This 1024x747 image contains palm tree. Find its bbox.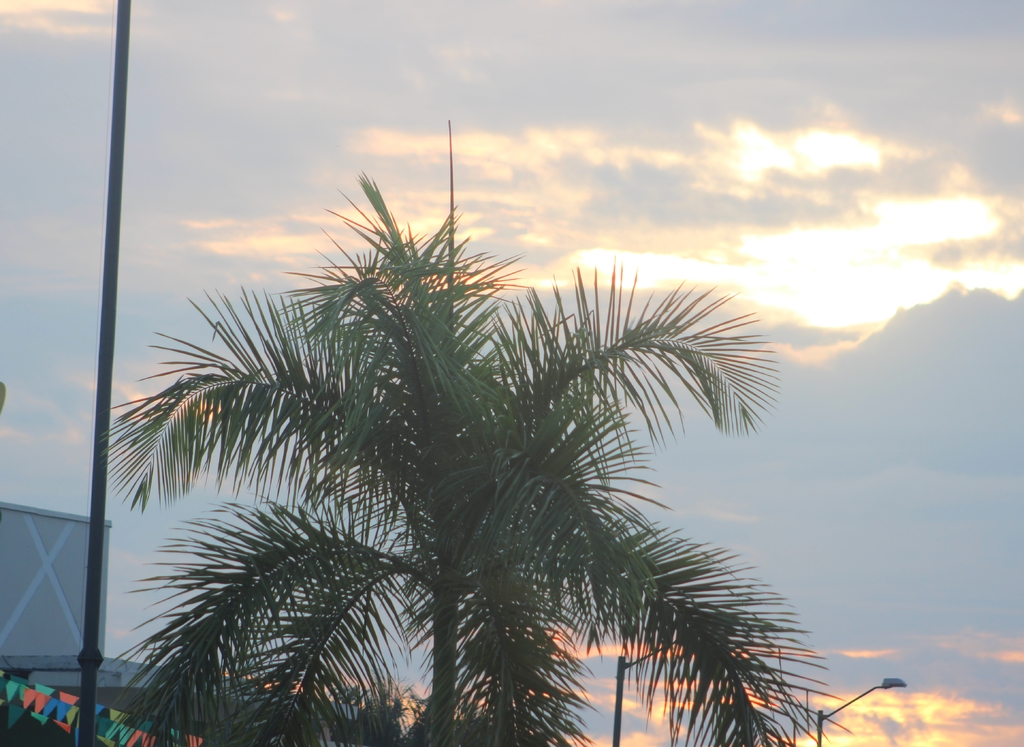
{"left": 85, "top": 166, "right": 851, "bottom": 746}.
